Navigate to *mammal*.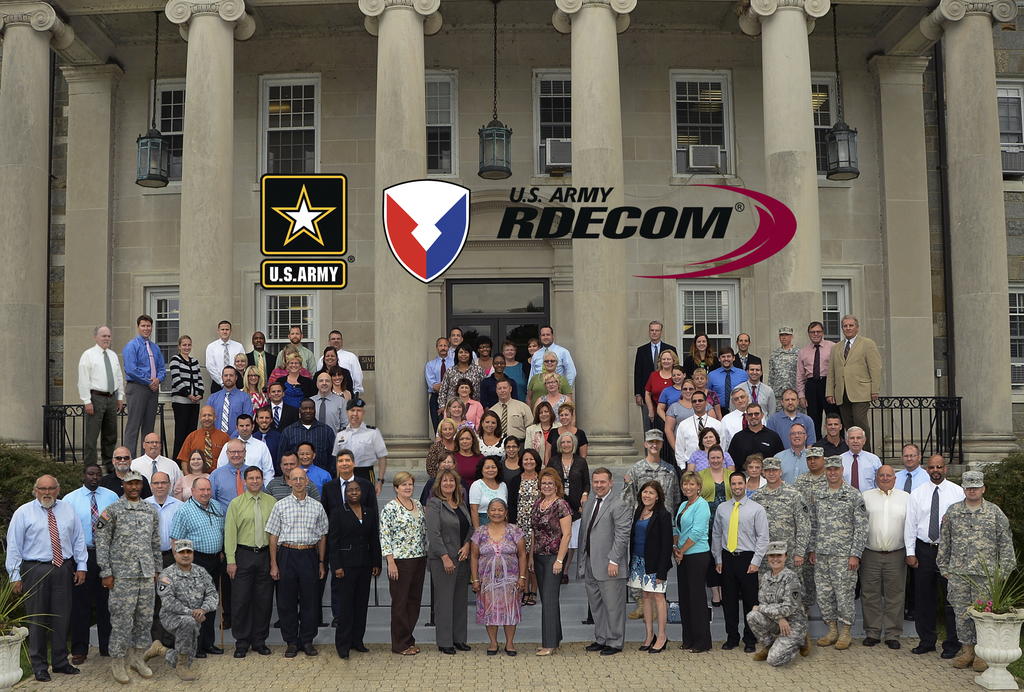
Navigation target: bbox=[287, 399, 337, 464].
